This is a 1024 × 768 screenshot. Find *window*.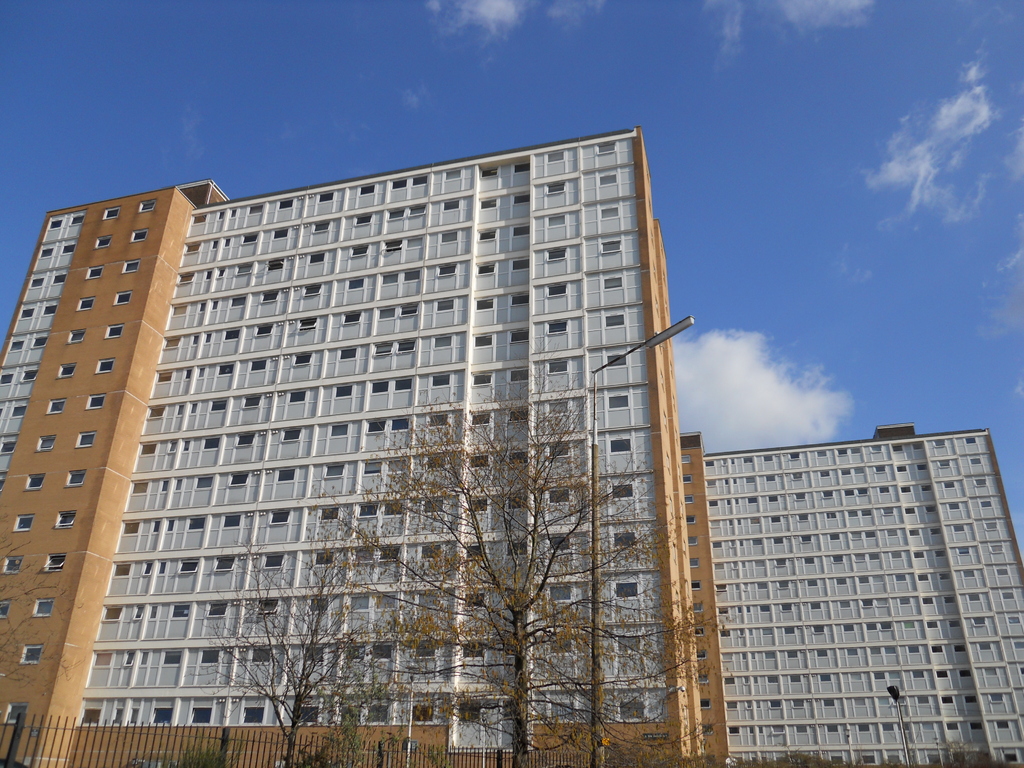
Bounding box: [257, 599, 278, 614].
